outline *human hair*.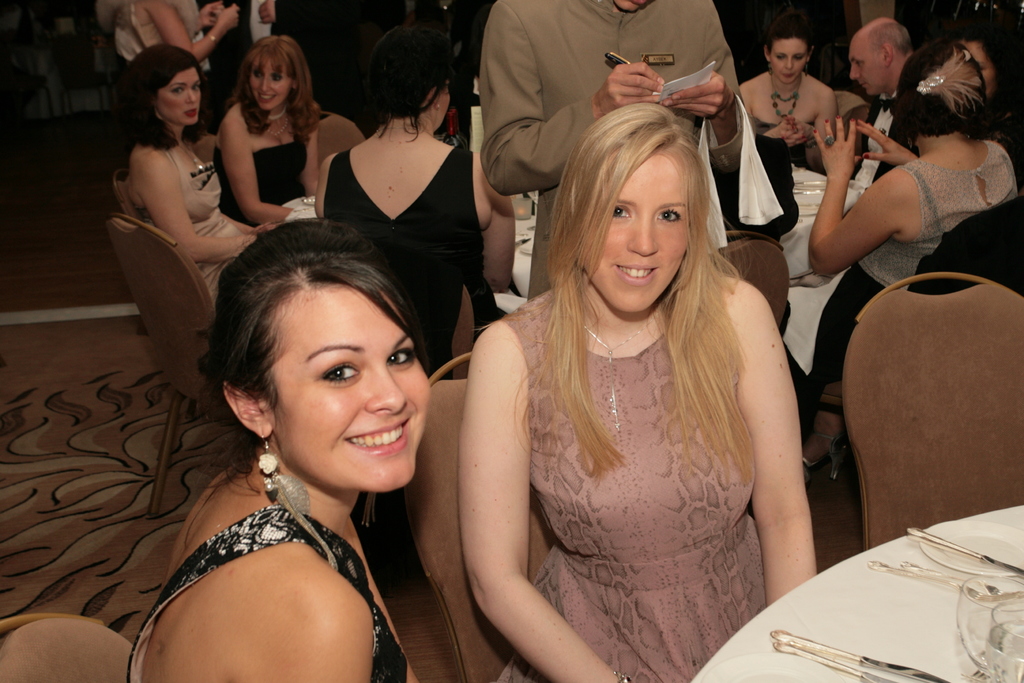
Outline: <box>221,35,307,133</box>.
